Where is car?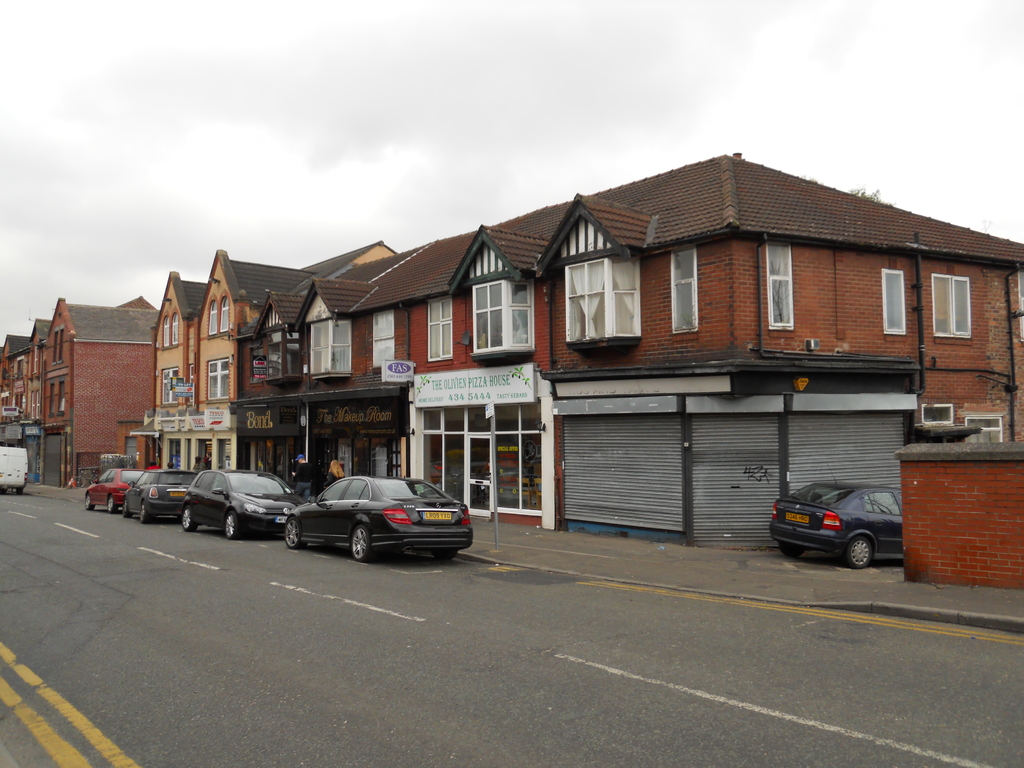
179/465/307/541.
